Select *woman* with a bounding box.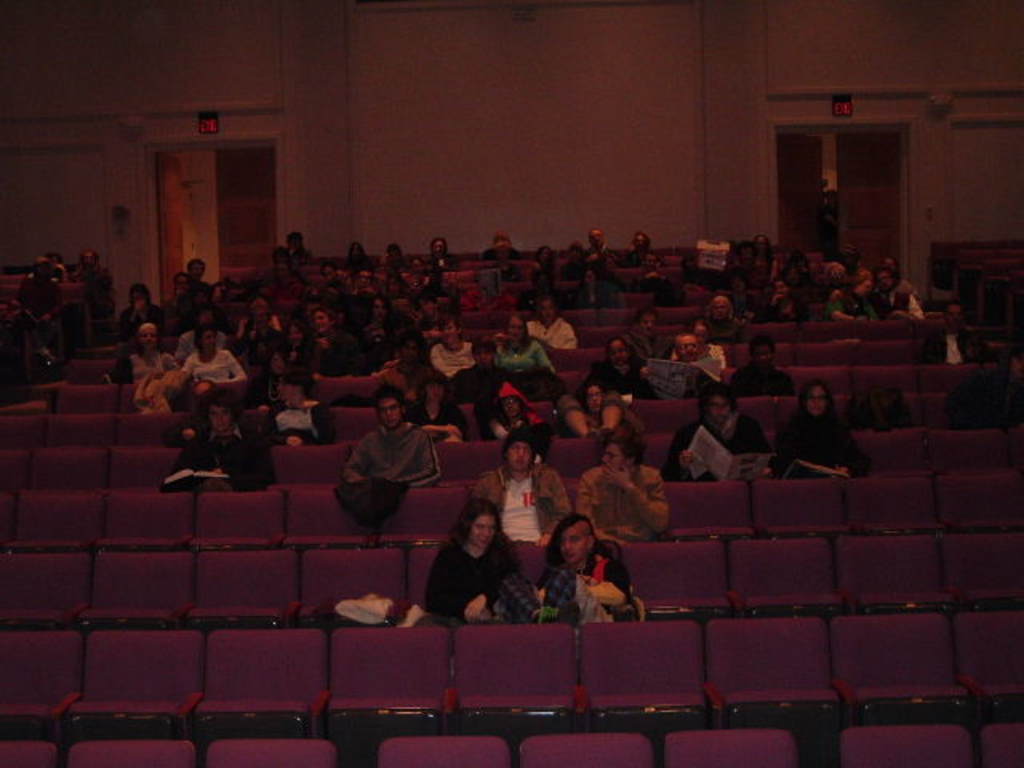
[x1=98, y1=326, x2=186, y2=389].
